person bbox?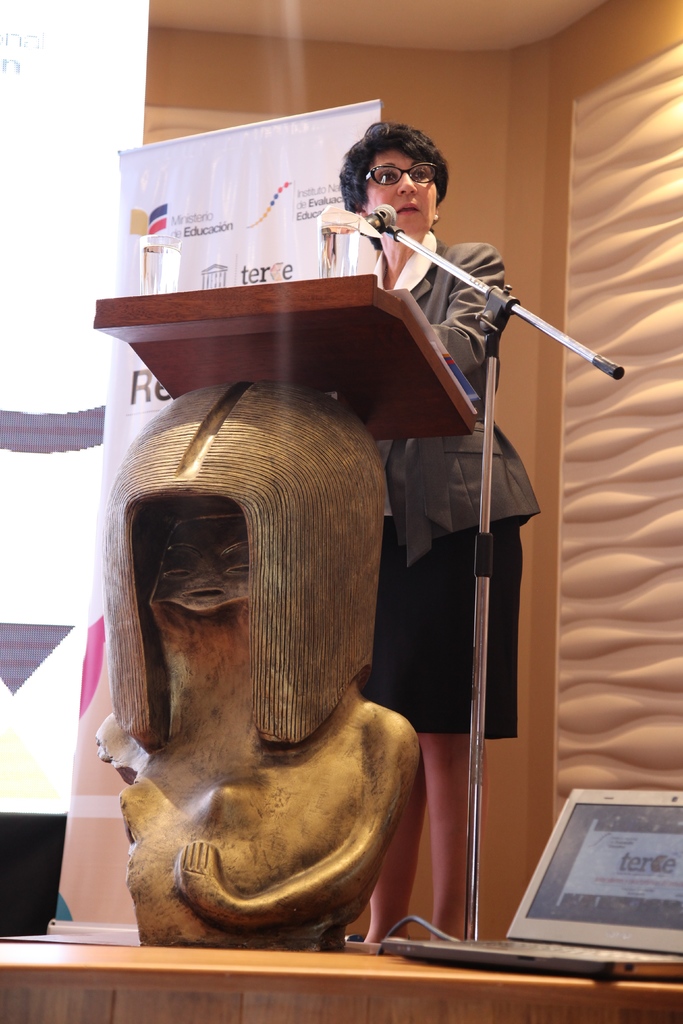
[x1=90, y1=381, x2=417, y2=948]
